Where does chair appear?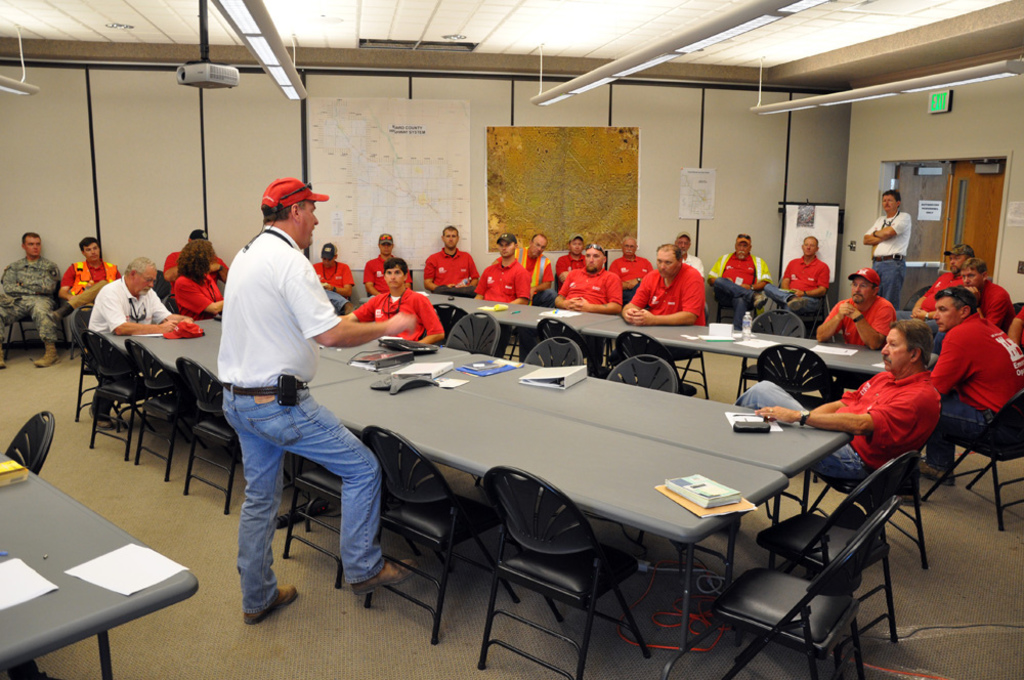
Appears at <region>605, 351, 677, 539</region>.
